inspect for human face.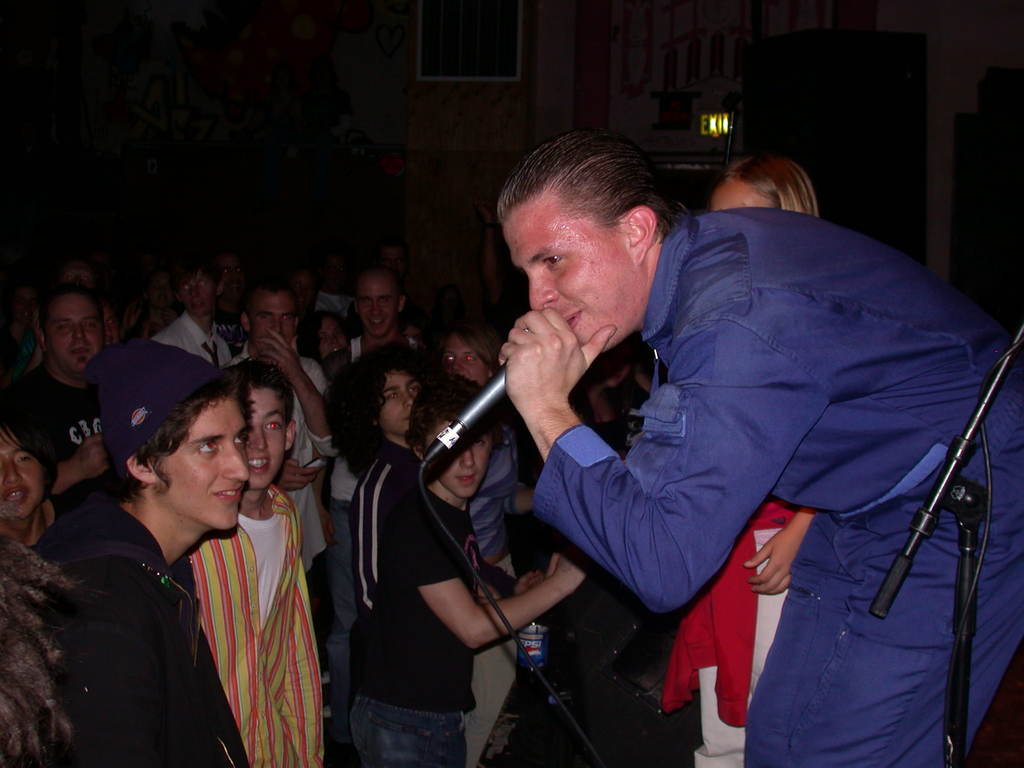
Inspection: {"x1": 355, "y1": 276, "x2": 398, "y2": 332}.
